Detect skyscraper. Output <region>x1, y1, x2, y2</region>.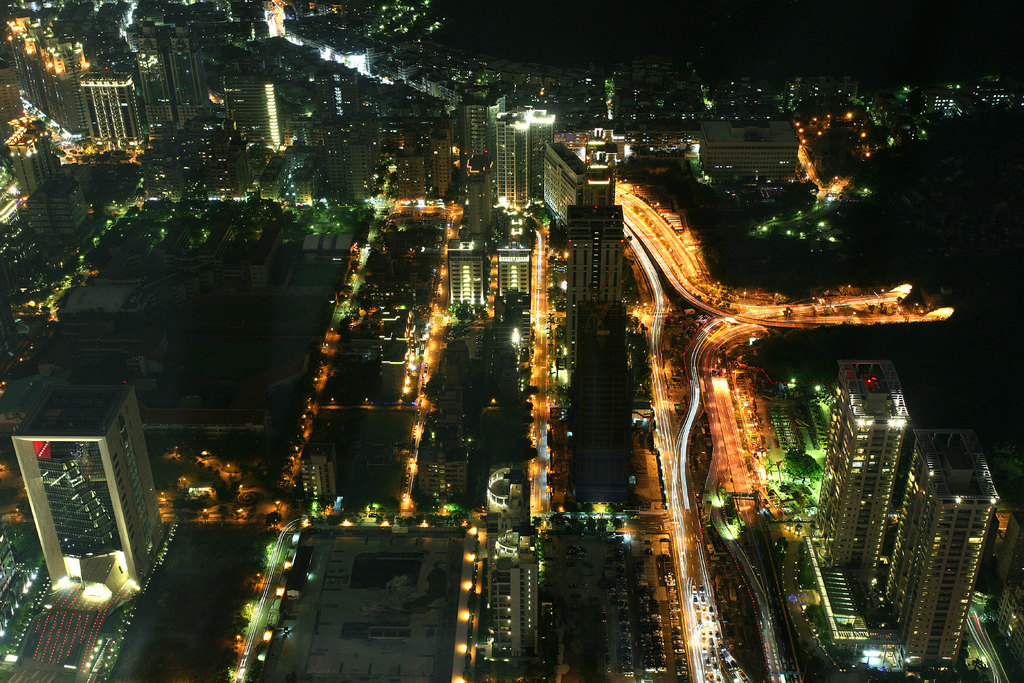
<region>561, 205, 621, 340</region>.
